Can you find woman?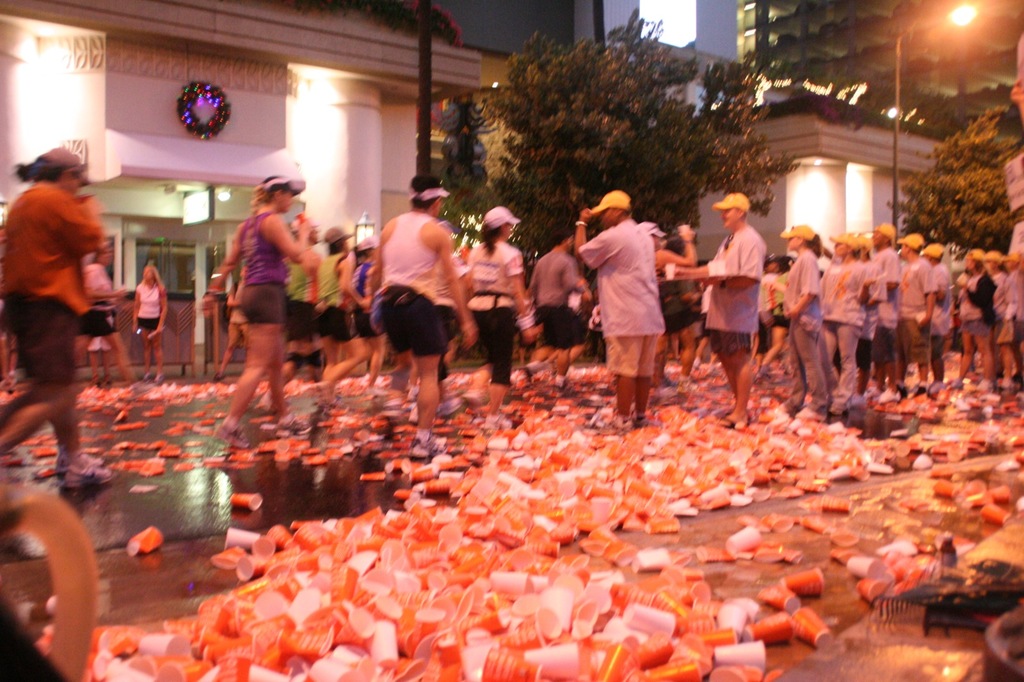
Yes, bounding box: box(465, 202, 540, 430).
